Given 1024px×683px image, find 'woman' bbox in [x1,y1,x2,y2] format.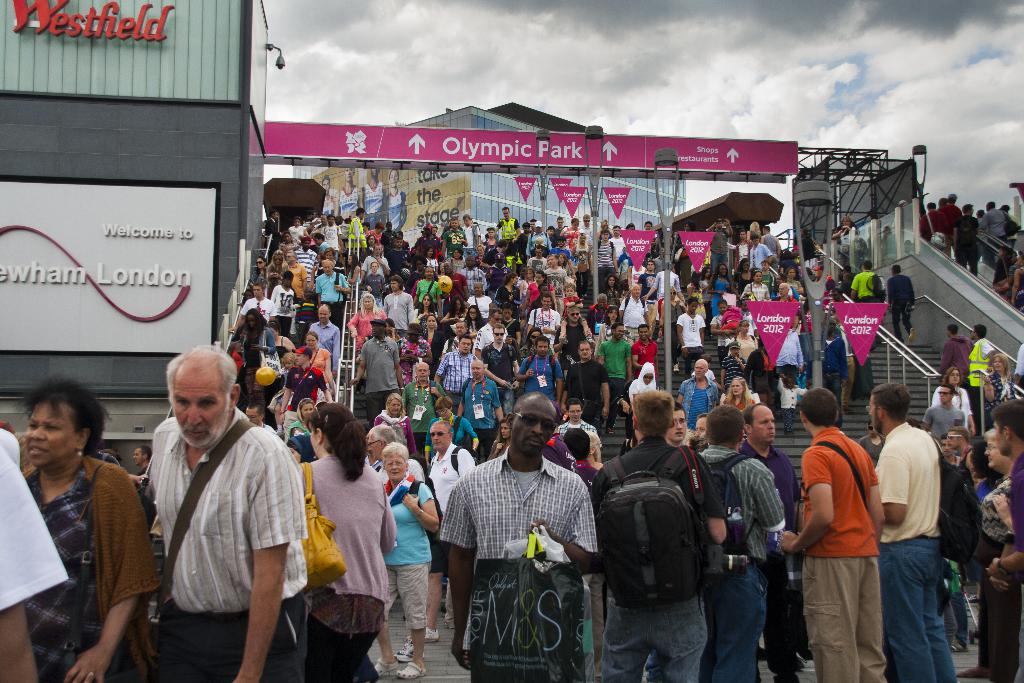
[687,270,707,320].
